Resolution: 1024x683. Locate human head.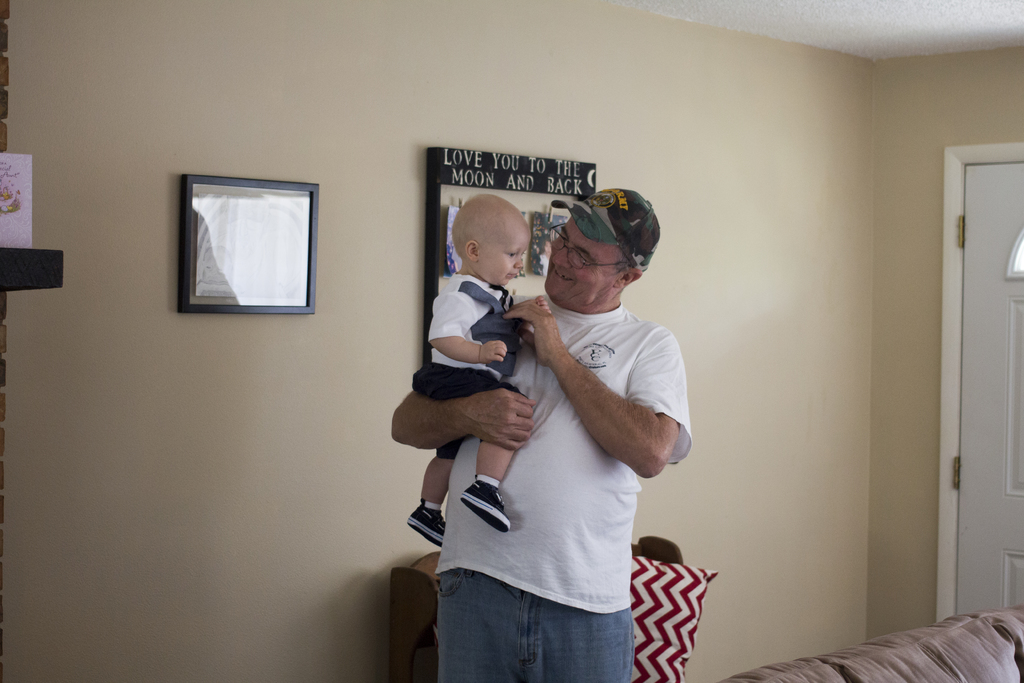
539/186/661/315.
